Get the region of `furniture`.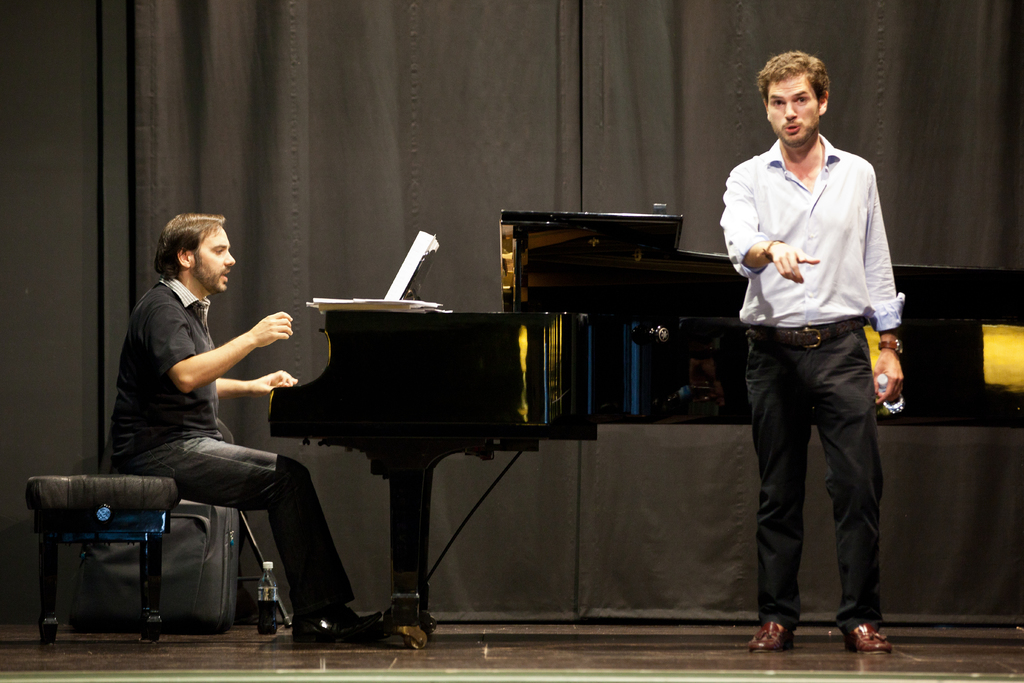
l=27, t=473, r=181, b=646.
